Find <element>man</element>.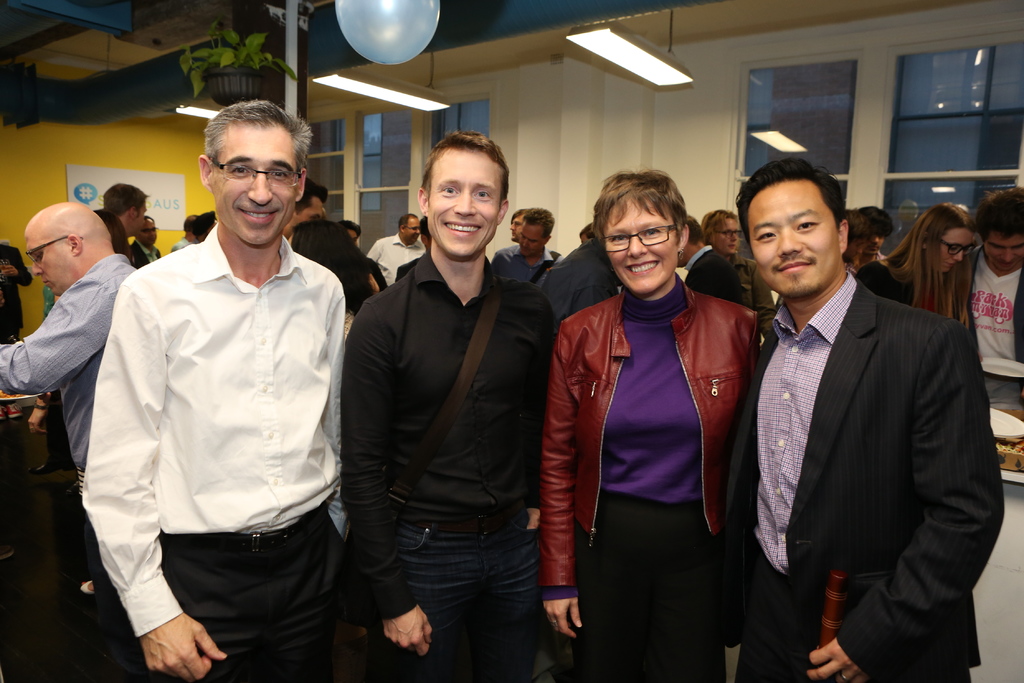
{"x1": 509, "y1": 206, "x2": 530, "y2": 243}.
